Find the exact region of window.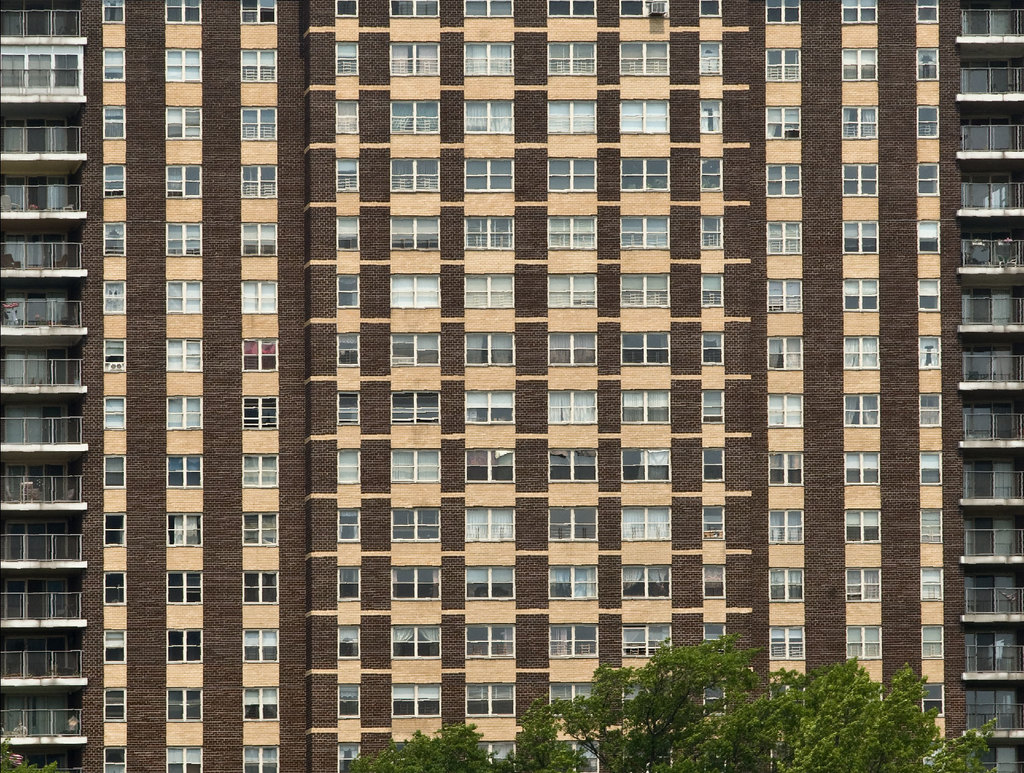
Exact region: <region>390, 41, 439, 77</region>.
